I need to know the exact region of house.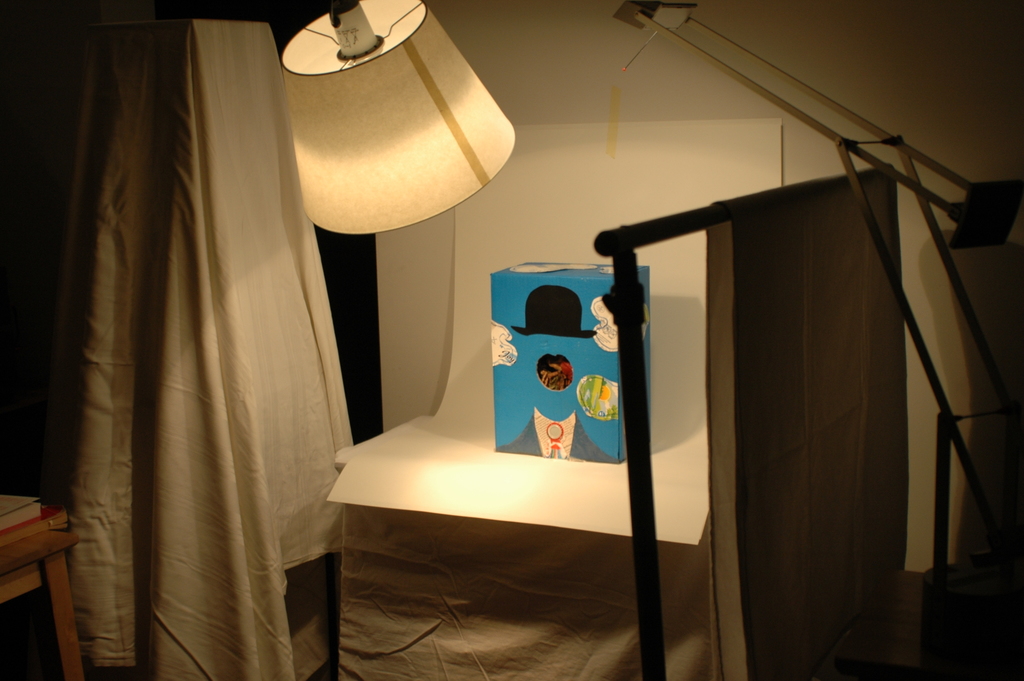
Region: rect(0, 0, 1023, 680).
